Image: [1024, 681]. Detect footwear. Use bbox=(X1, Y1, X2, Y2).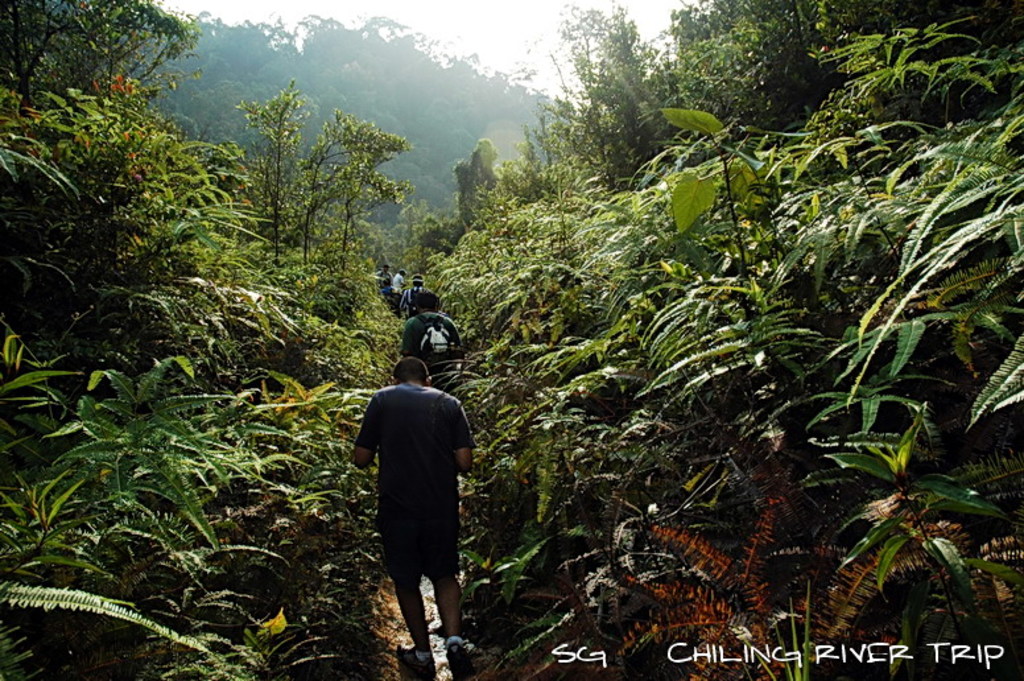
bbox=(449, 640, 472, 673).
